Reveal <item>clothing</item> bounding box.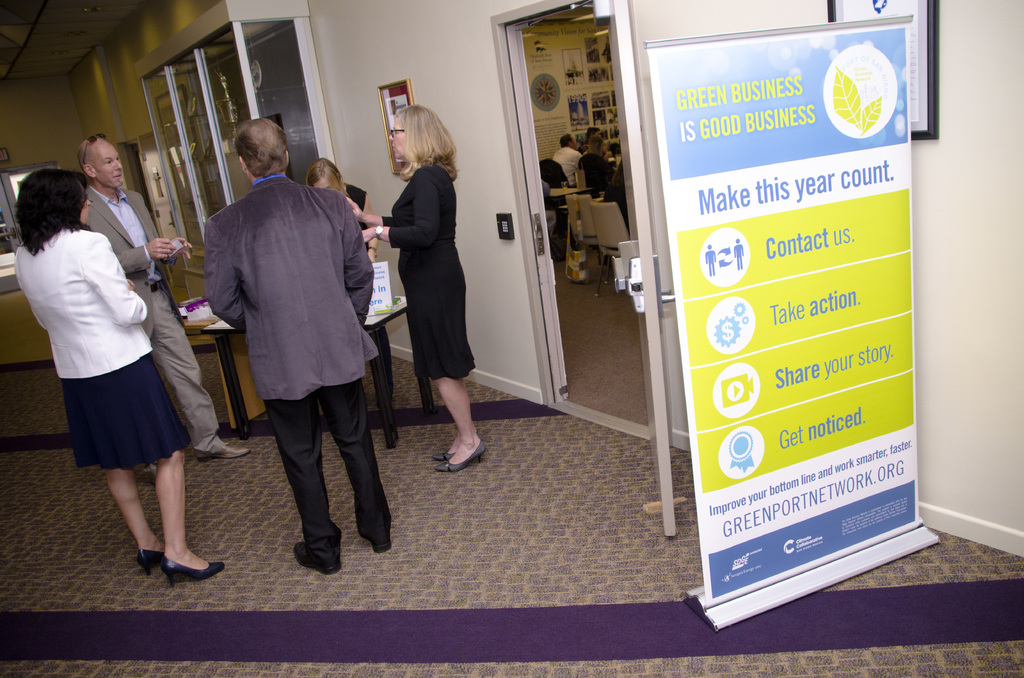
Revealed: [left=580, top=152, right=607, bottom=194].
